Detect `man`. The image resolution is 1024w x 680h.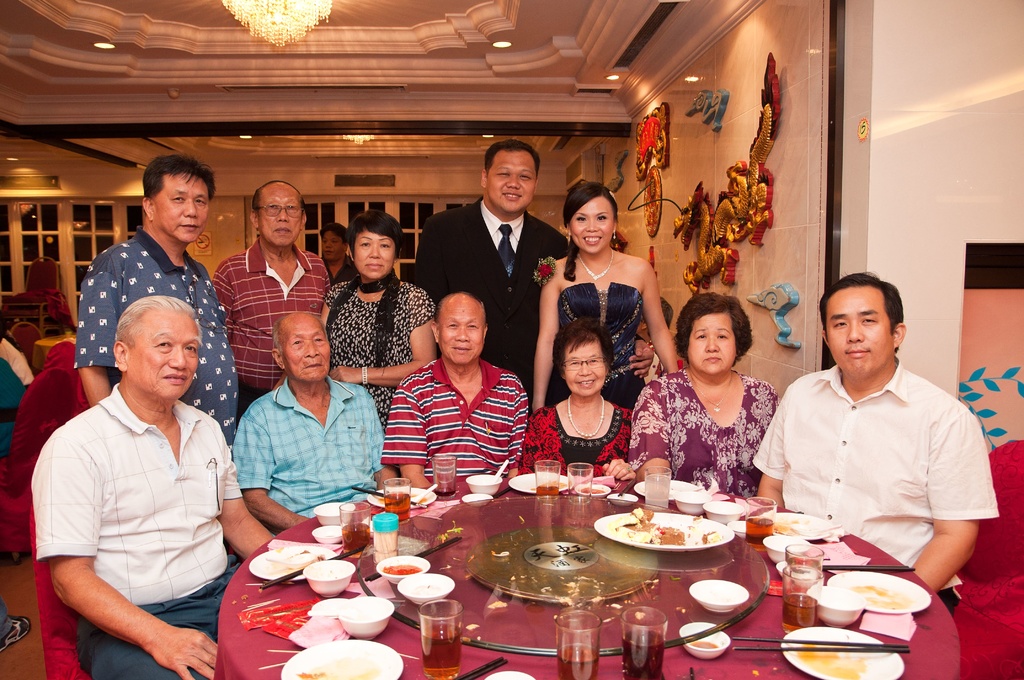
pyautogui.locateOnScreen(28, 291, 262, 677).
